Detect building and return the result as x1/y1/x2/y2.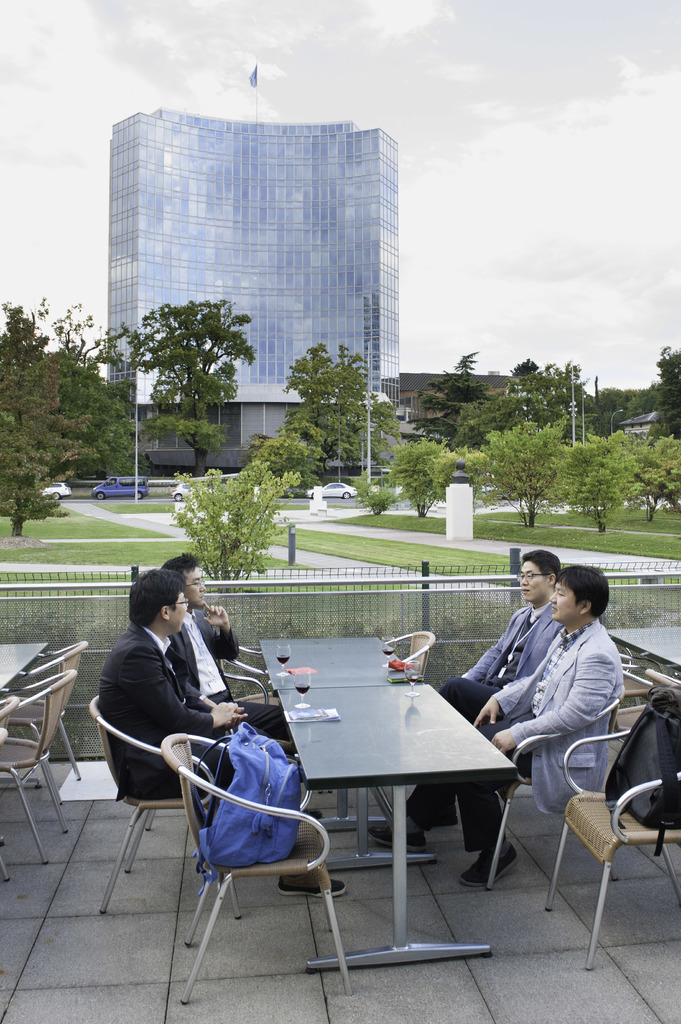
400/376/522/424.
